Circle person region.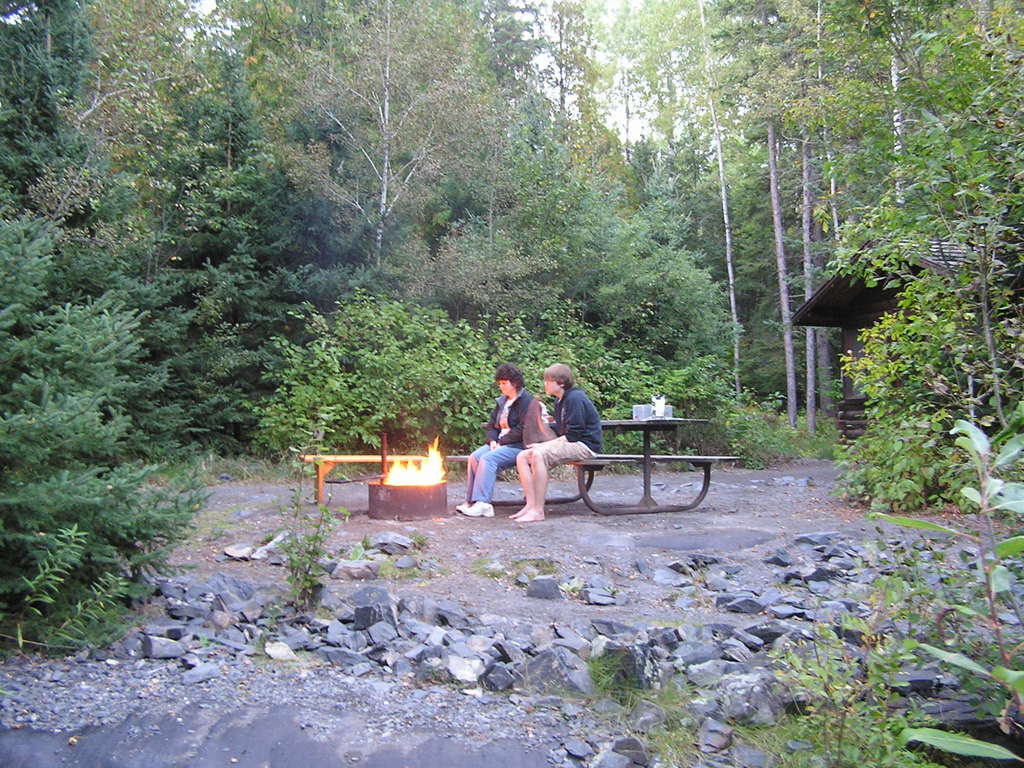
Region: {"x1": 452, "y1": 368, "x2": 538, "y2": 518}.
